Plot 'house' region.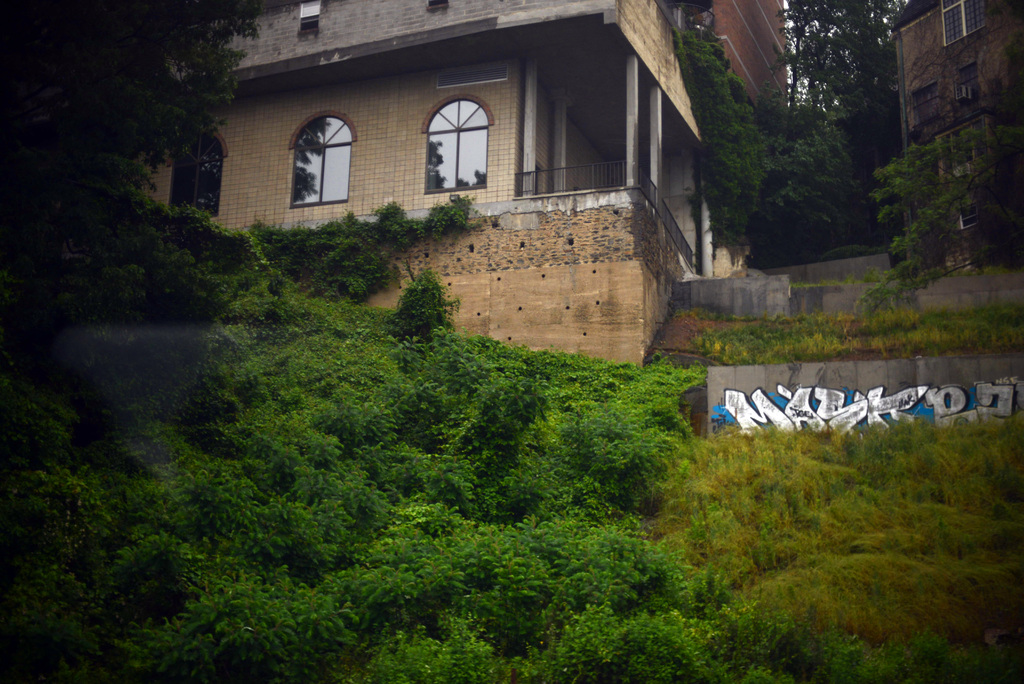
Plotted at bbox=(897, 0, 1023, 272).
